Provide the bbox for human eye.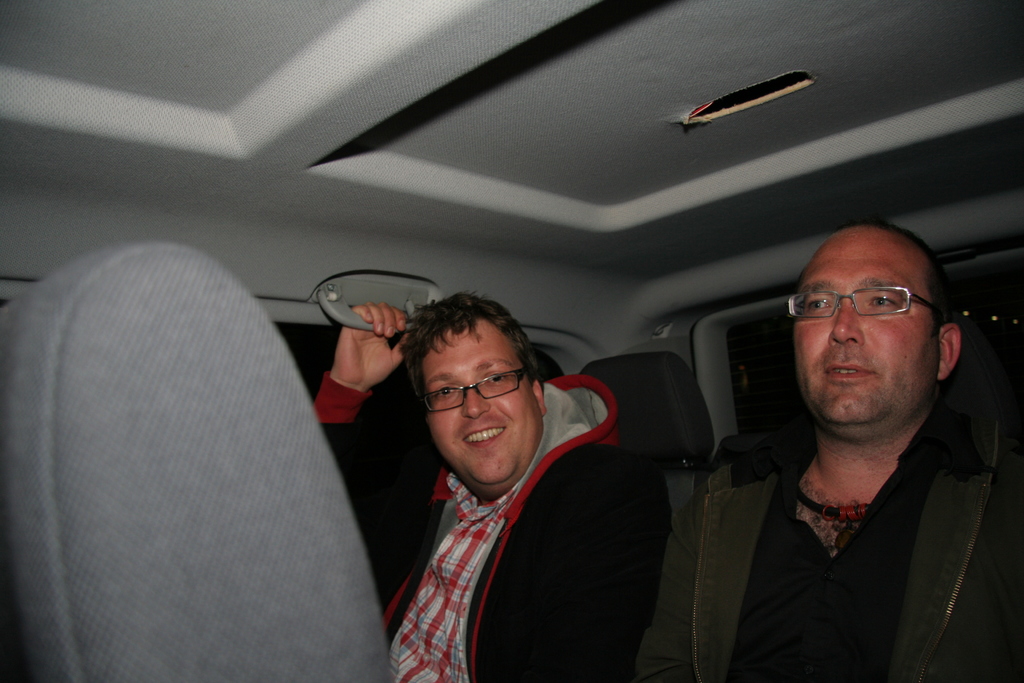
<region>803, 294, 832, 315</region>.
